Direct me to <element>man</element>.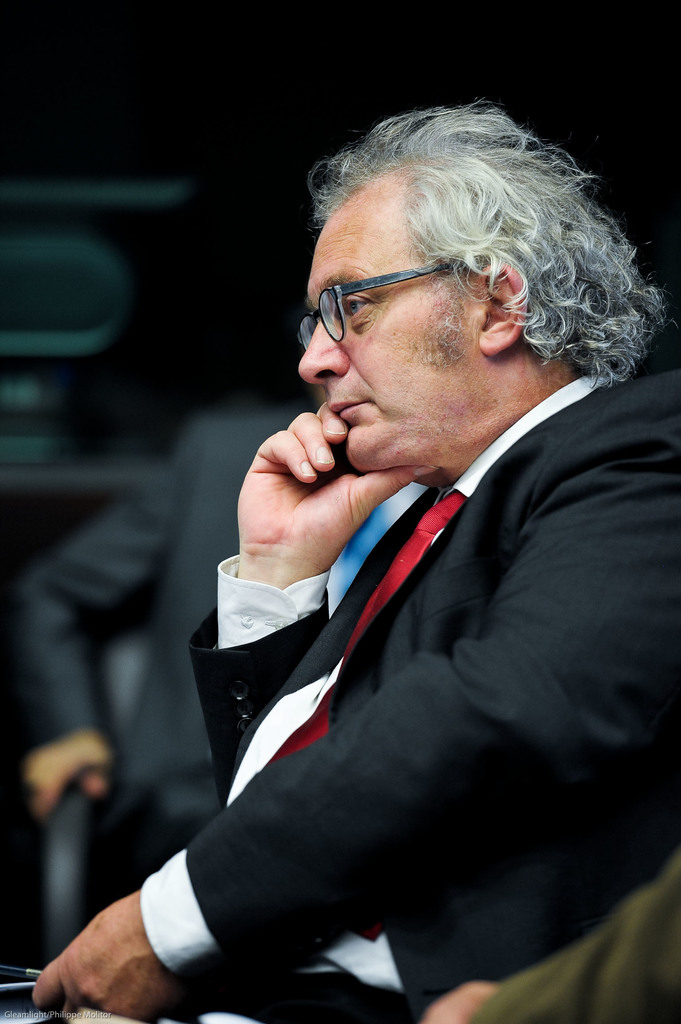
Direction: {"left": 105, "top": 113, "right": 680, "bottom": 1008}.
